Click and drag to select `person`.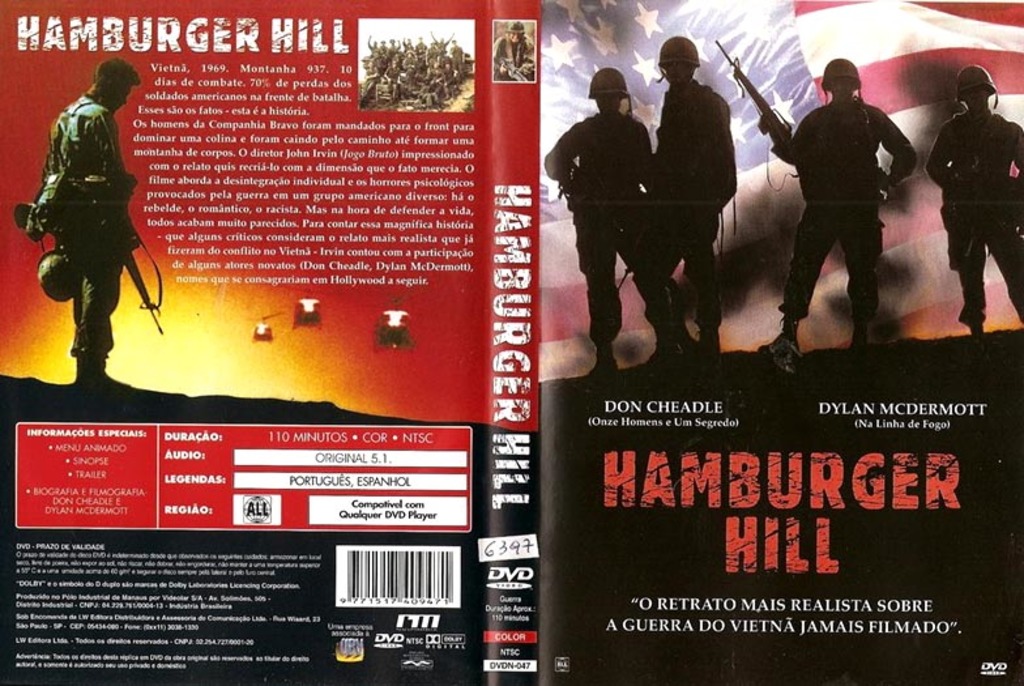
Selection: detection(494, 17, 538, 86).
